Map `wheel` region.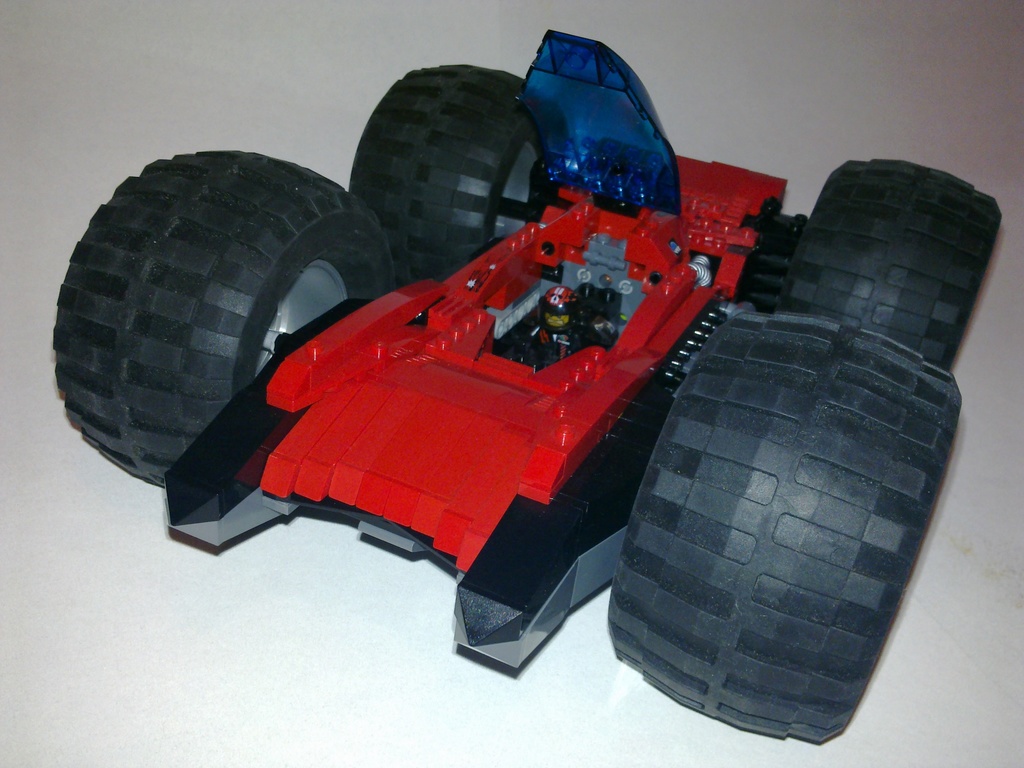
Mapped to locate(54, 147, 405, 511).
